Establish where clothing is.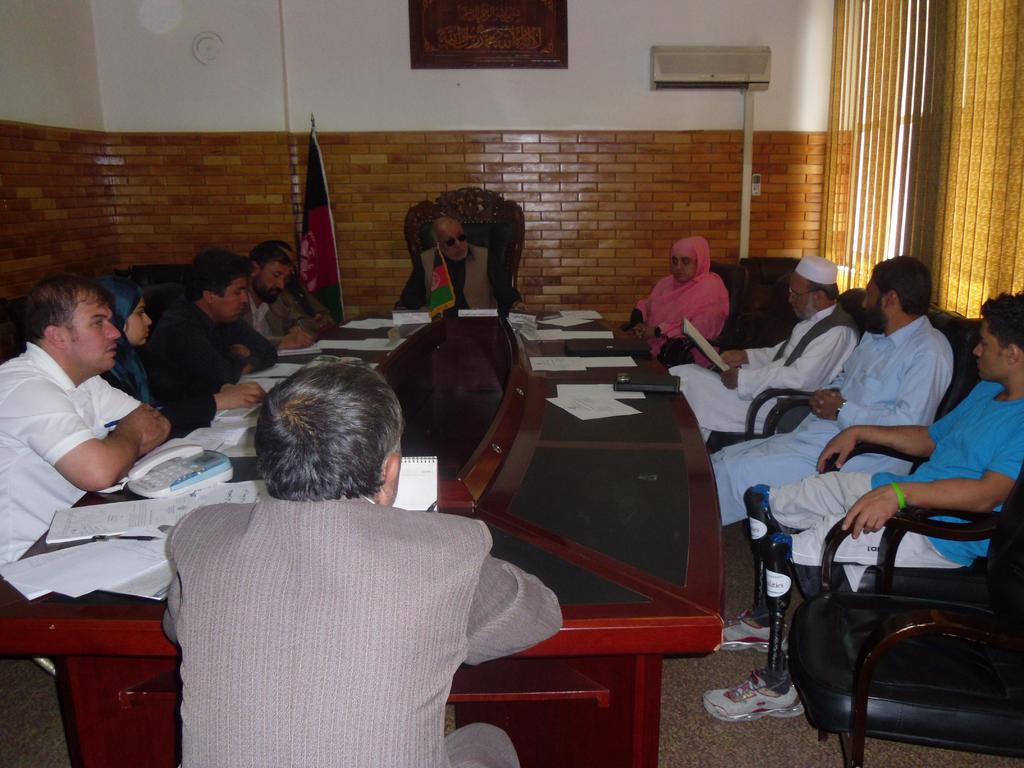
Established at BBox(674, 304, 872, 438).
